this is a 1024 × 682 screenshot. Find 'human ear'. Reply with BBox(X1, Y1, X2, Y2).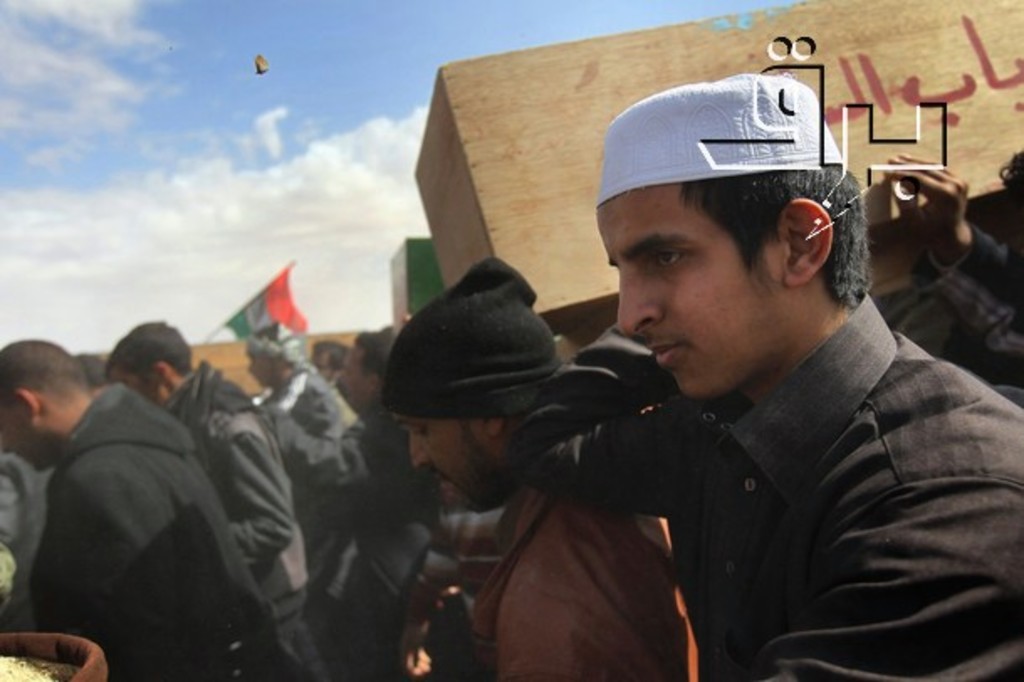
BBox(485, 415, 507, 433).
